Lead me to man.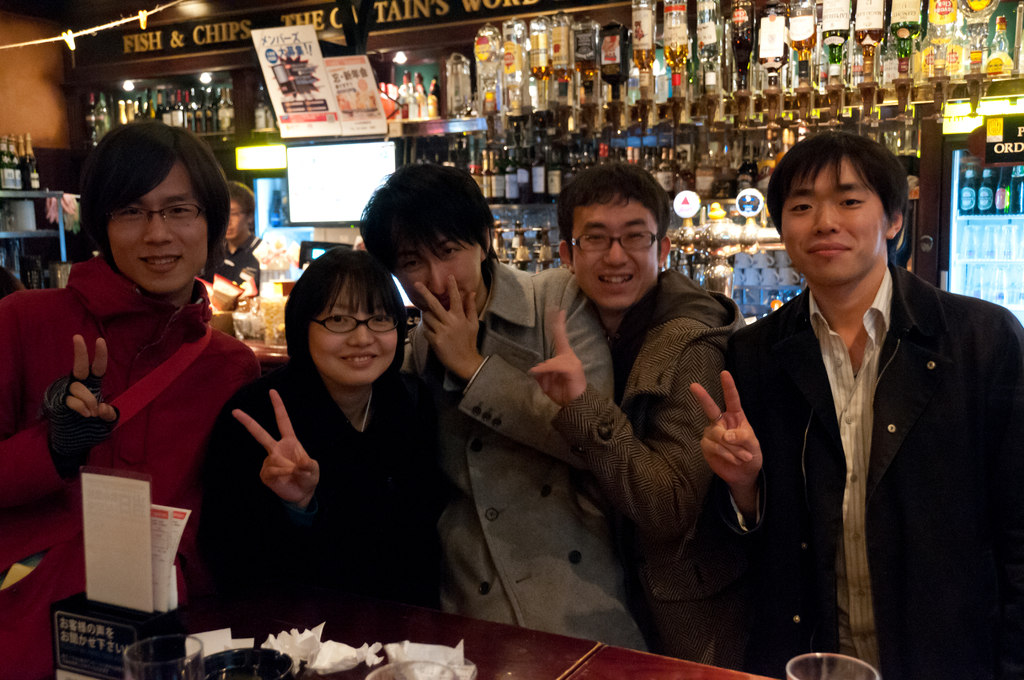
Lead to (685,134,1023,679).
